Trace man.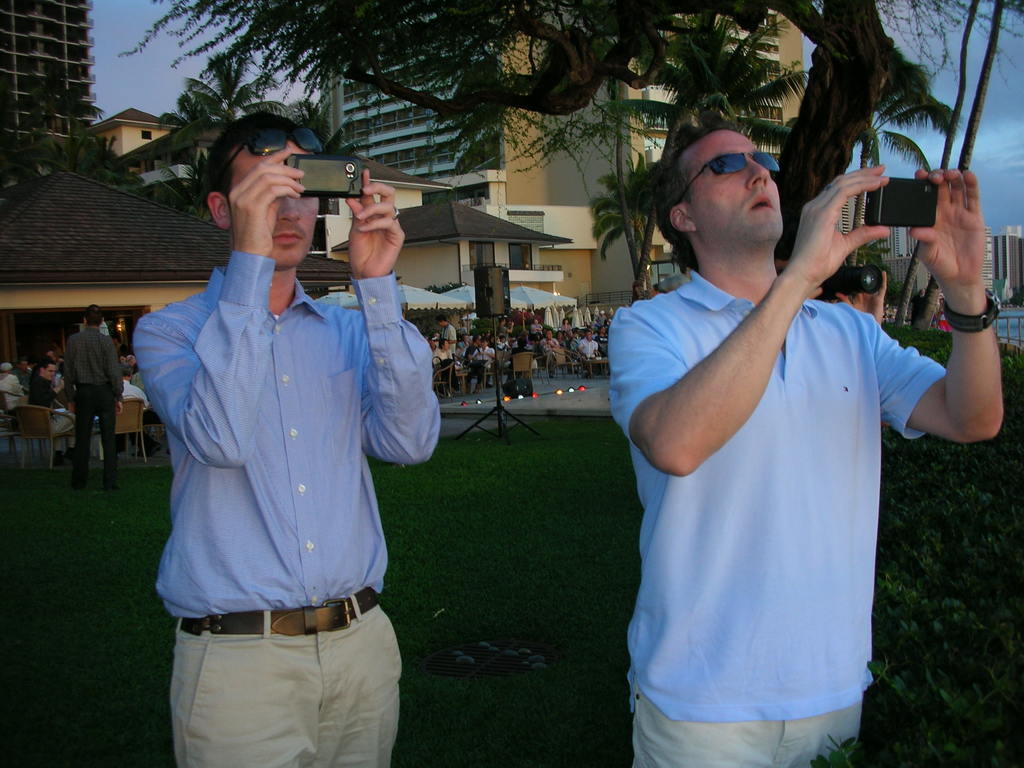
Traced to (134,99,439,756).
